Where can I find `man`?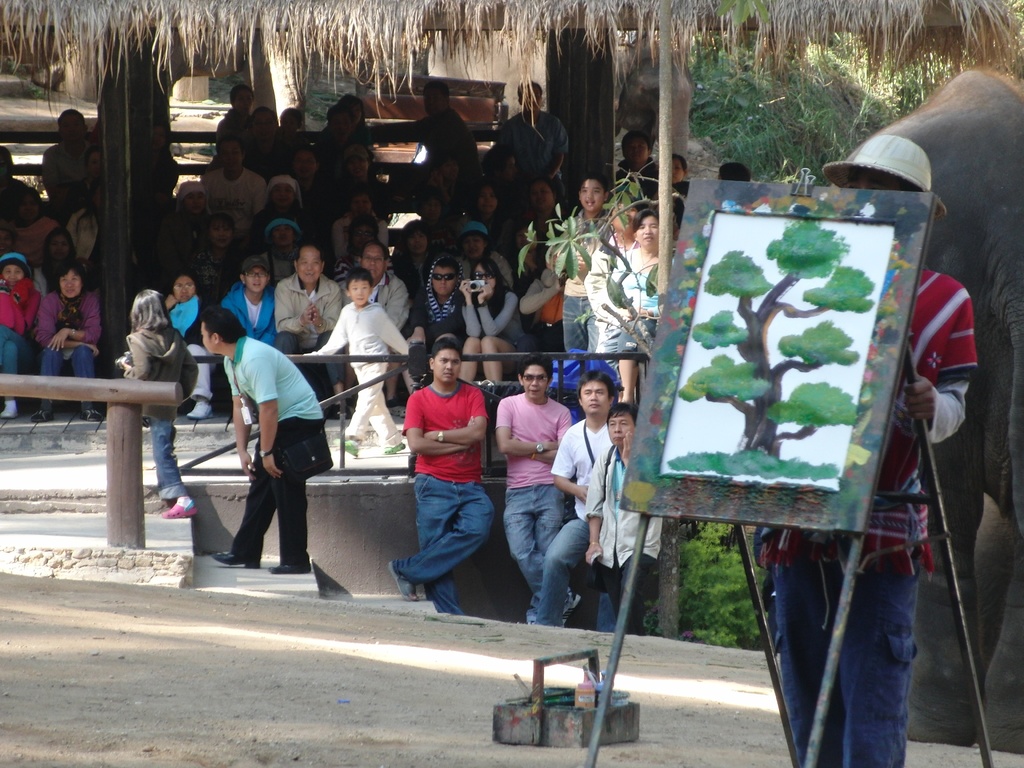
You can find it at region(524, 364, 627, 616).
